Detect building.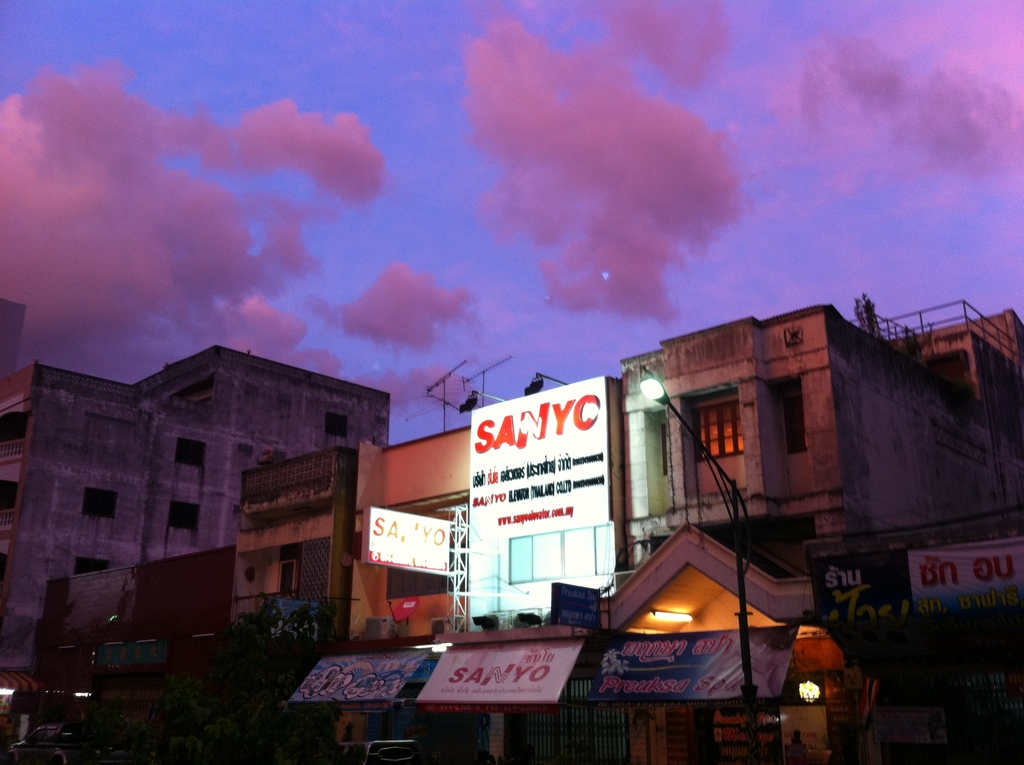
Detected at 0 343 392 695.
